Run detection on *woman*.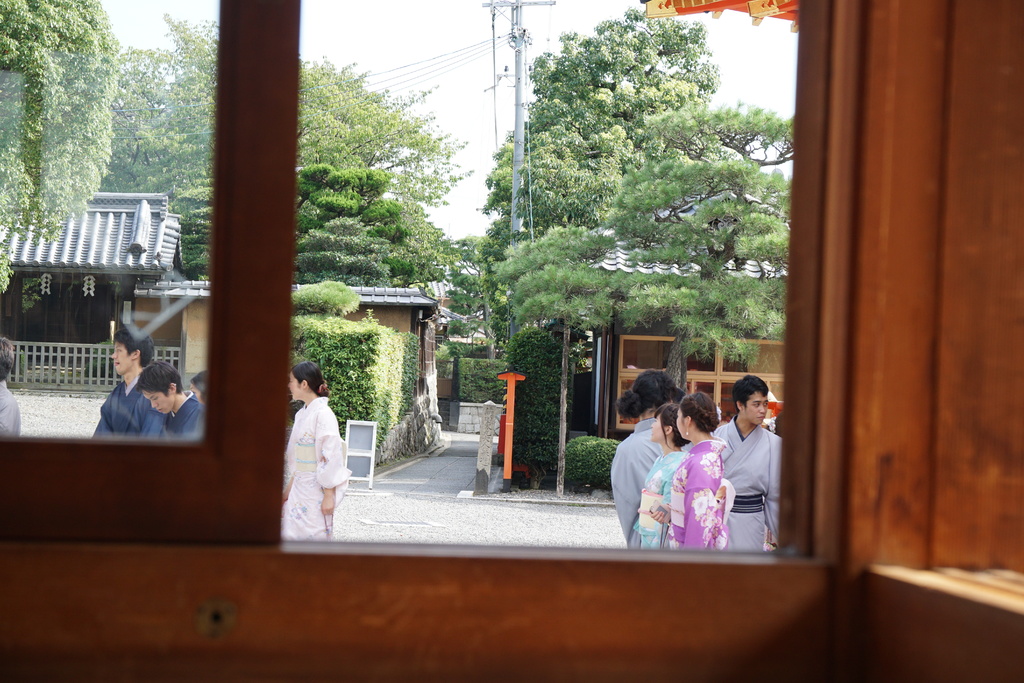
Result: 267:359:355:547.
